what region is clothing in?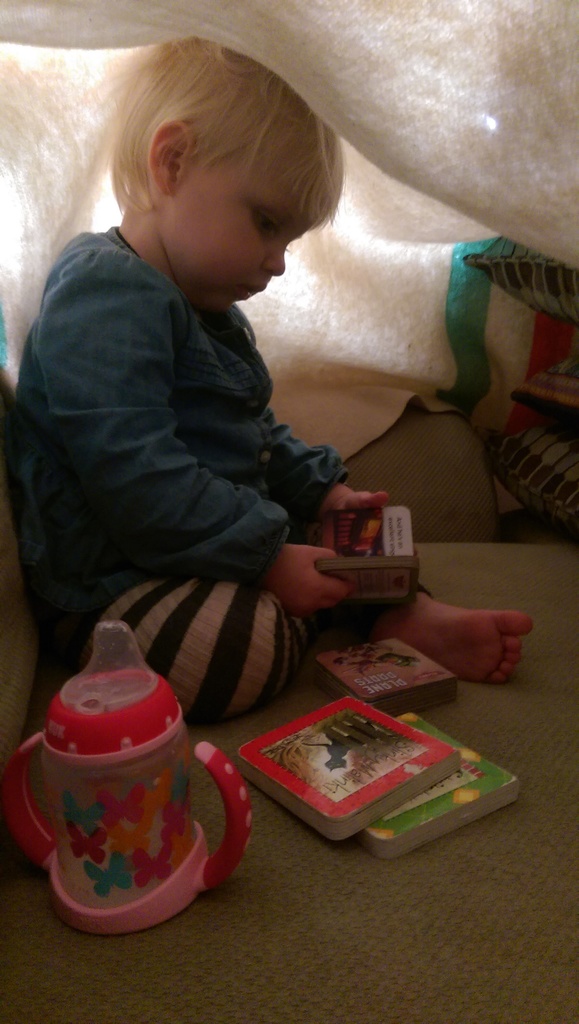
rect(19, 162, 389, 690).
